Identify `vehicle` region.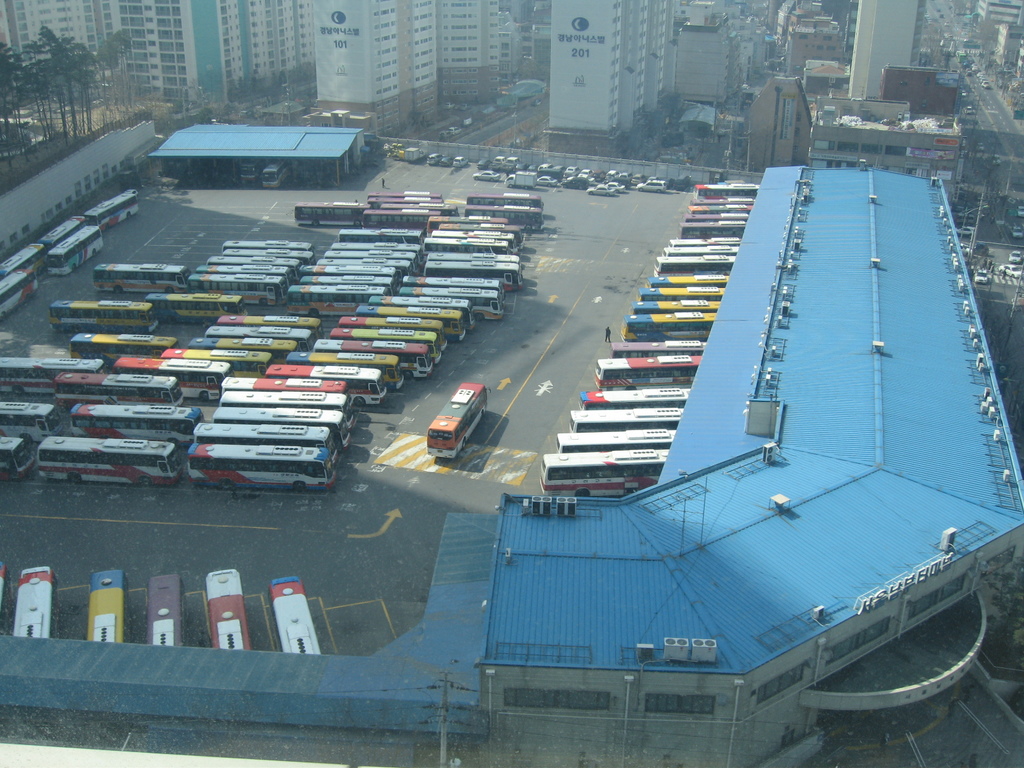
Region: 201,567,252,653.
